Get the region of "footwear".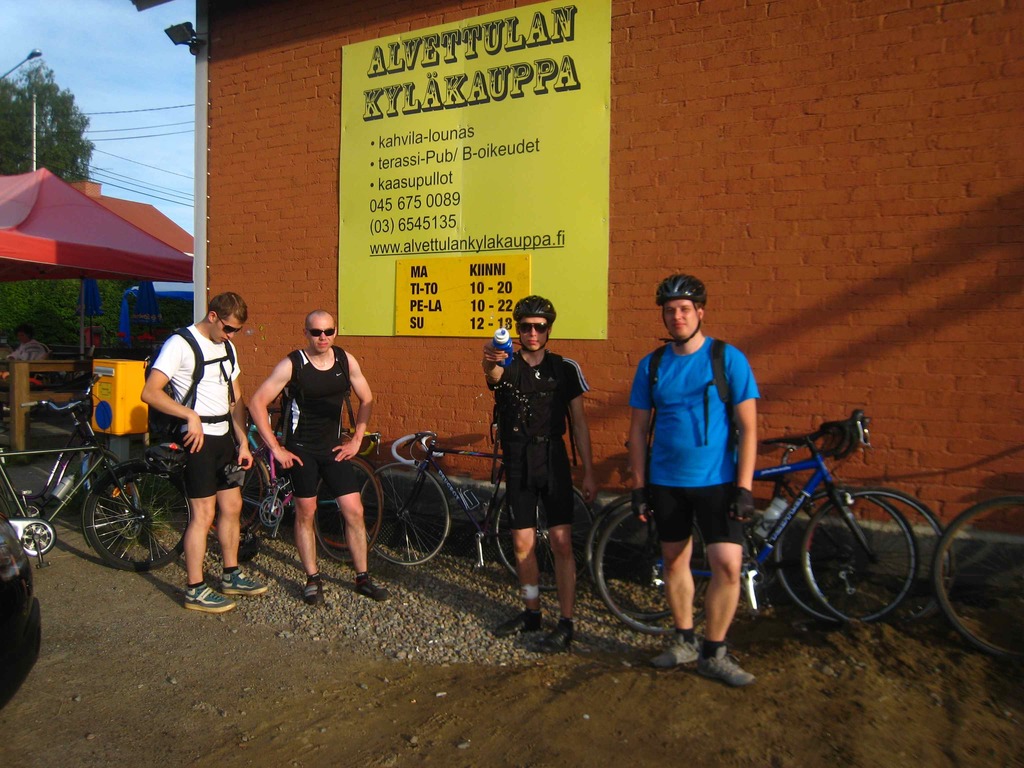
{"left": 484, "top": 612, "right": 550, "bottom": 637}.
